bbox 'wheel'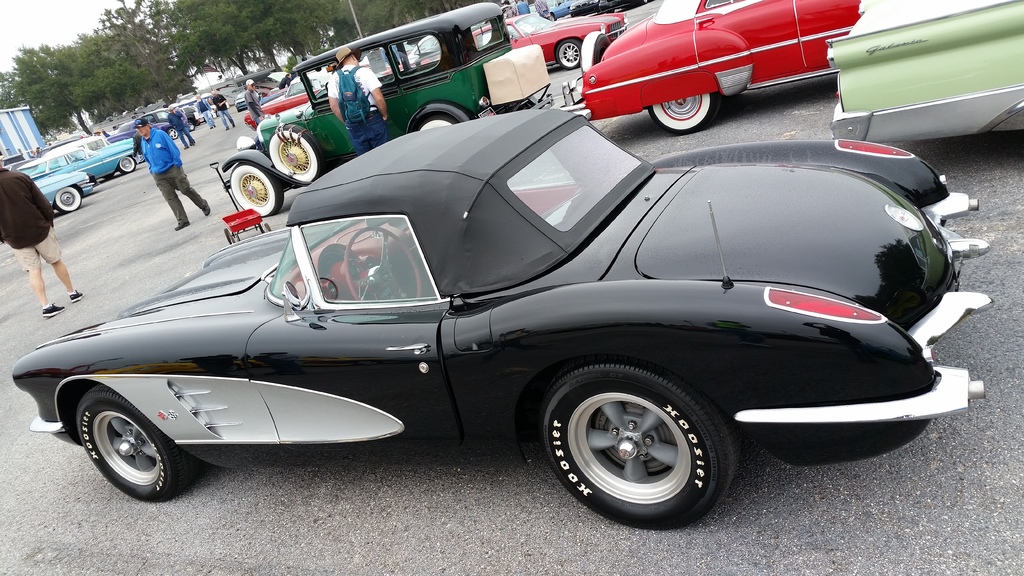
select_region(185, 120, 195, 132)
